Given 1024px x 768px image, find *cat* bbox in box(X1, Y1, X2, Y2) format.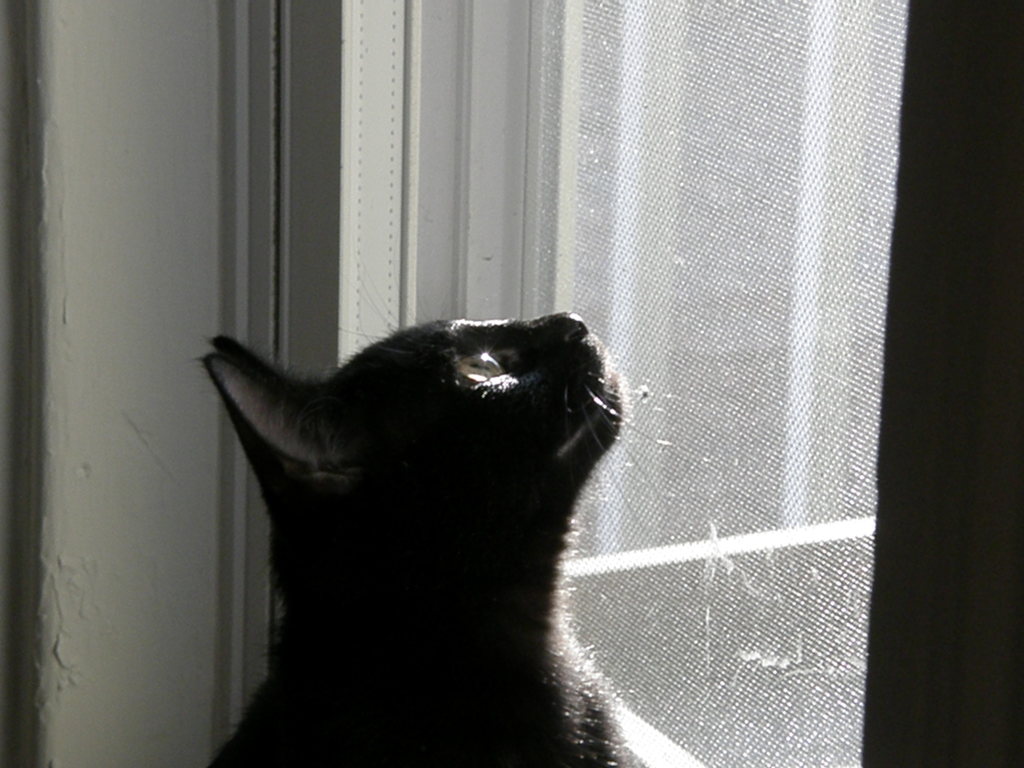
box(195, 256, 668, 767).
